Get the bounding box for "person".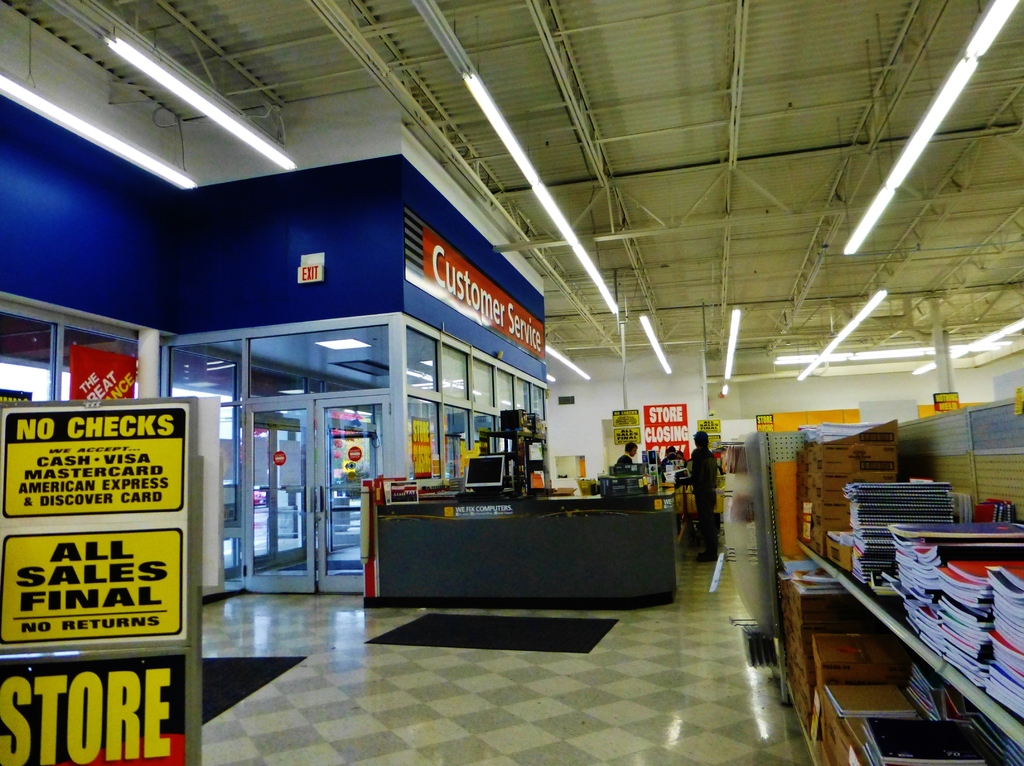
<bbox>689, 426, 722, 564</bbox>.
